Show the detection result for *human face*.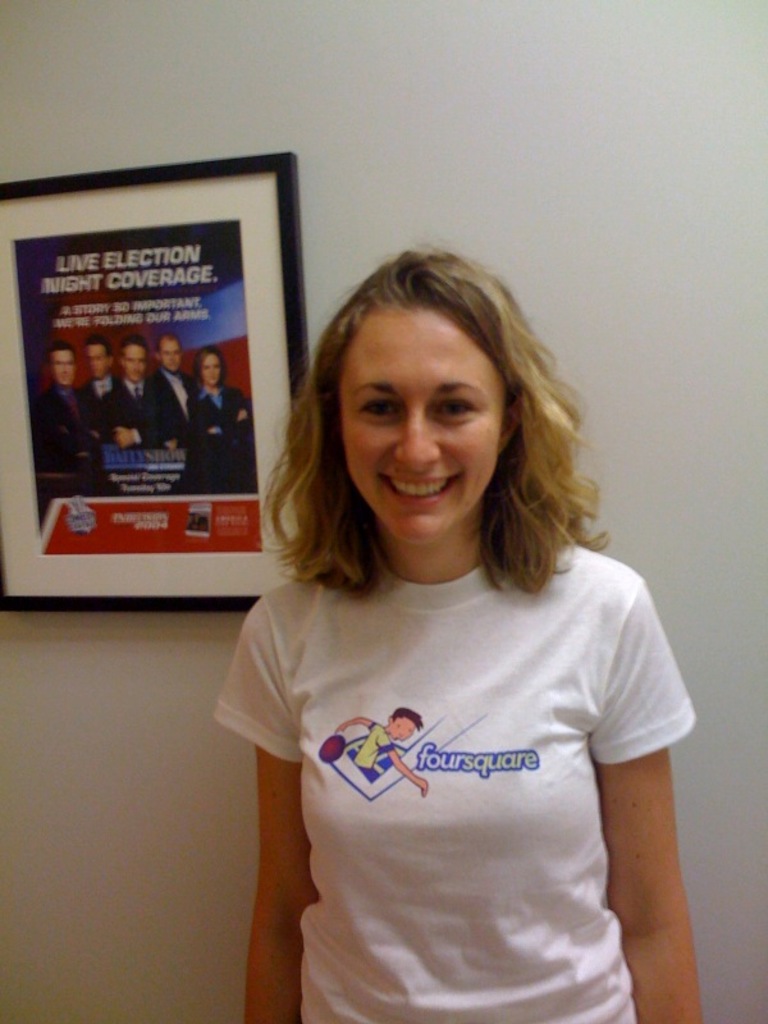
locate(159, 342, 178, 376).
